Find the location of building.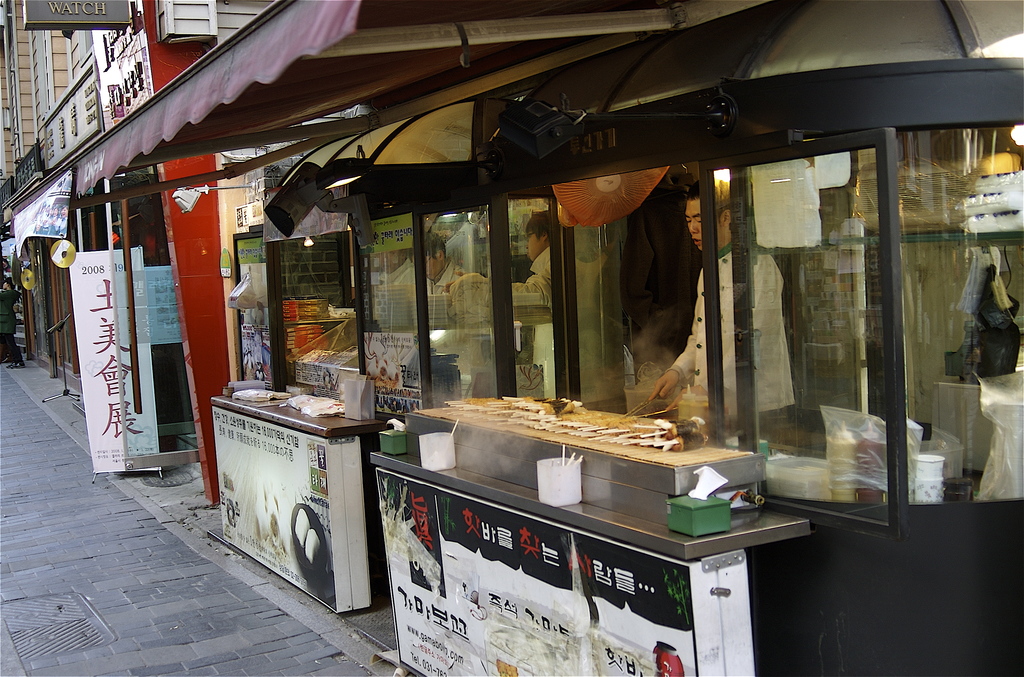
Location: (80, 0, 1023, 674).
